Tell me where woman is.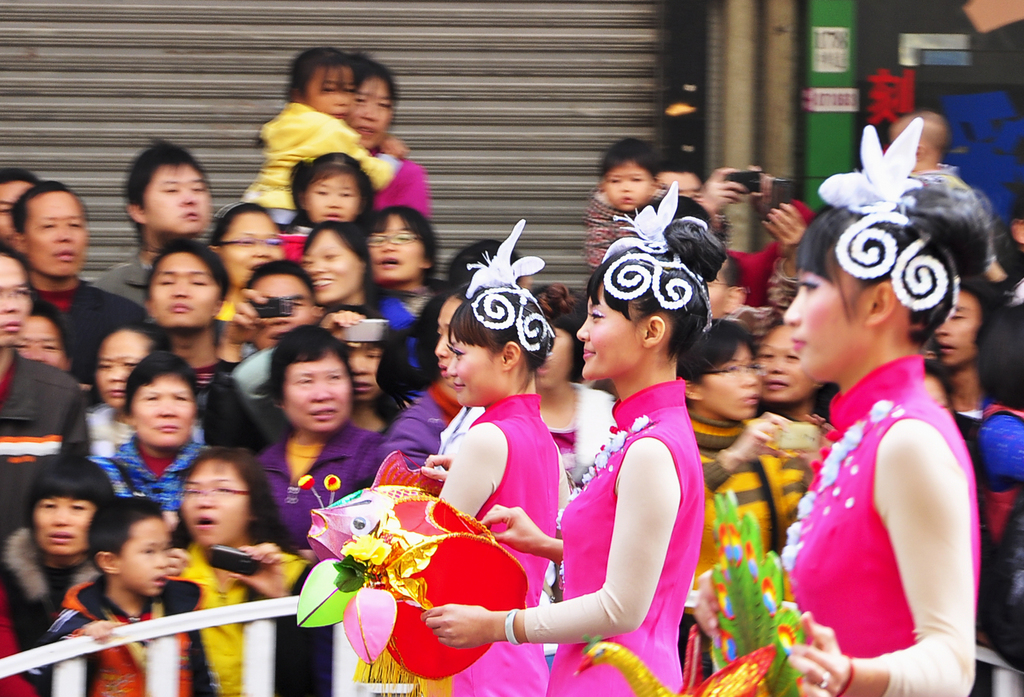
woman is at {"x1": 228, "y1": 326, "x2": 408, "y2": 567}.
